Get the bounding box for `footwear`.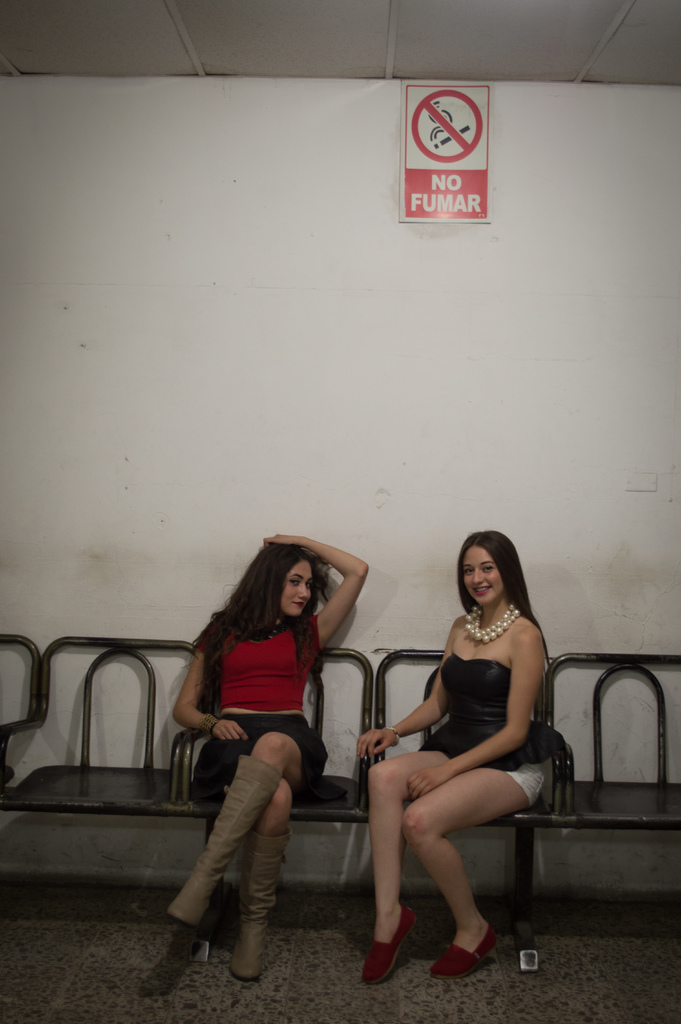
box(368, 916, 432, 995).
